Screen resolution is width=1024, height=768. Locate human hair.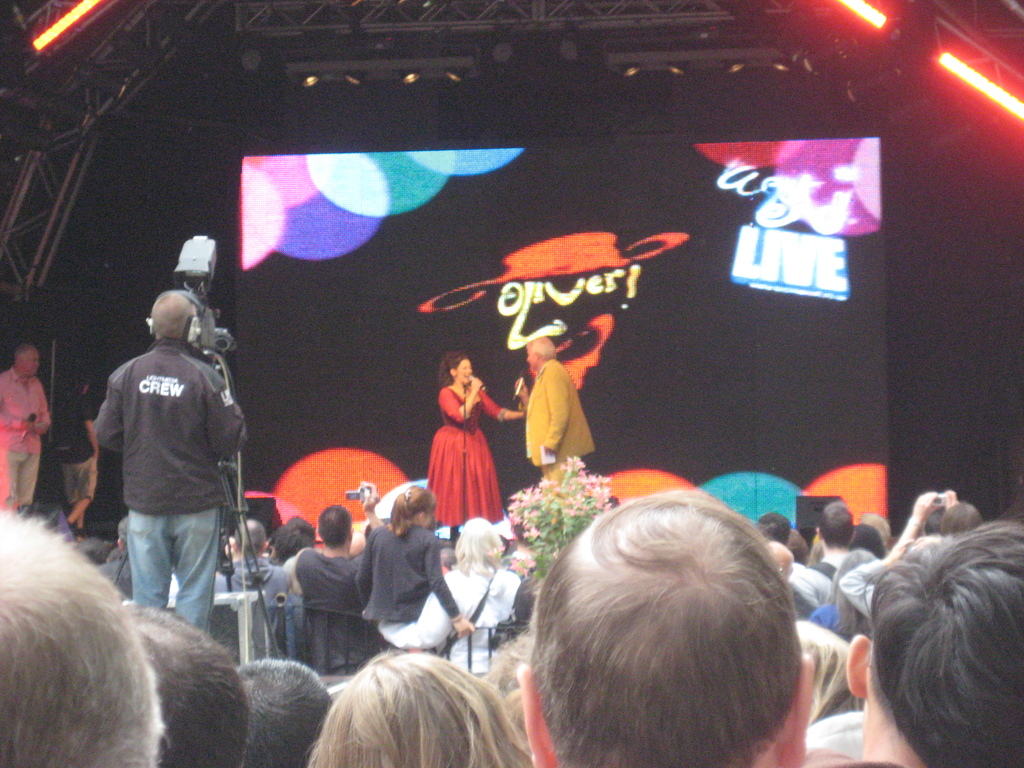
<box>236,518,269,559</box>.
